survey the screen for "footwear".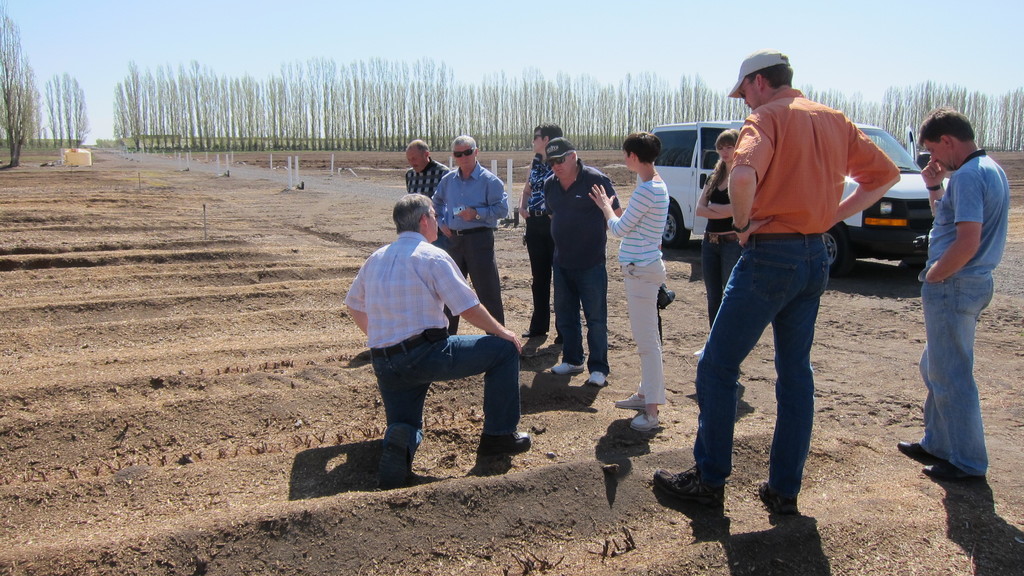
Survey found: Rect(634, 414, 660, 438).
